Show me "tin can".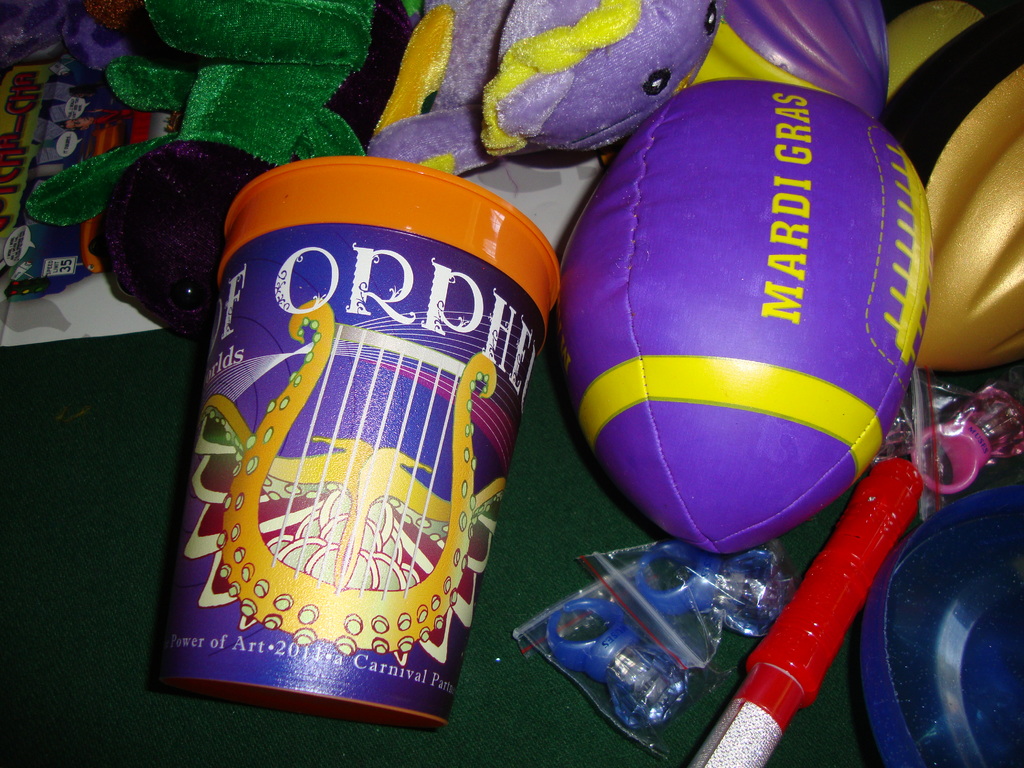
"tin can" is here: (138, 152, 571, 733).
